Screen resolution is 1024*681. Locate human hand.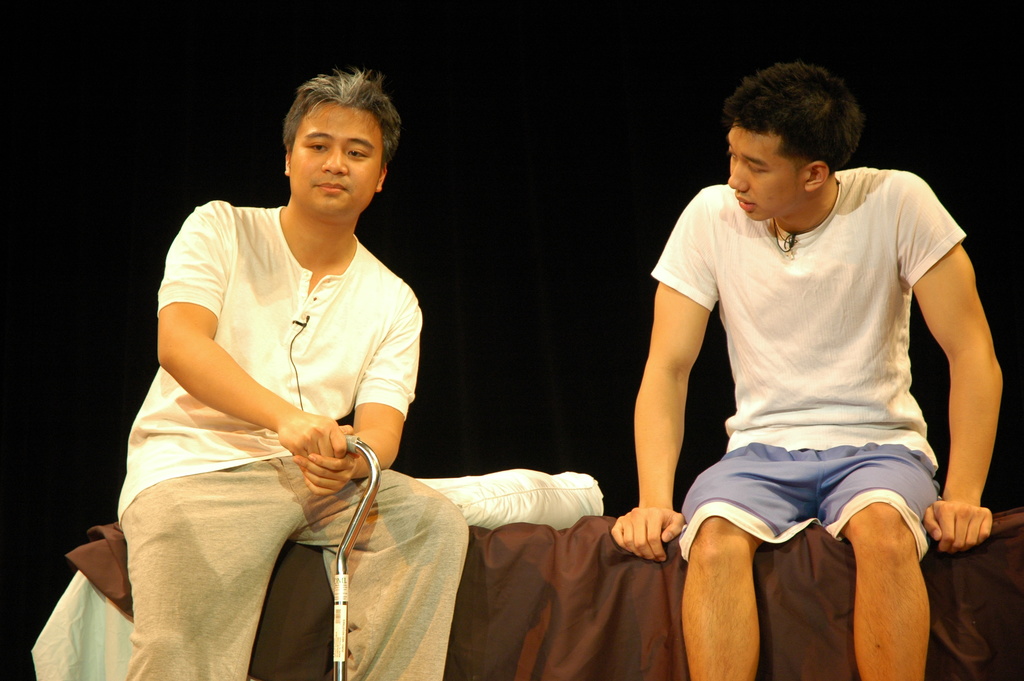
x1=274, y1=408, x2=356, y2=459.
